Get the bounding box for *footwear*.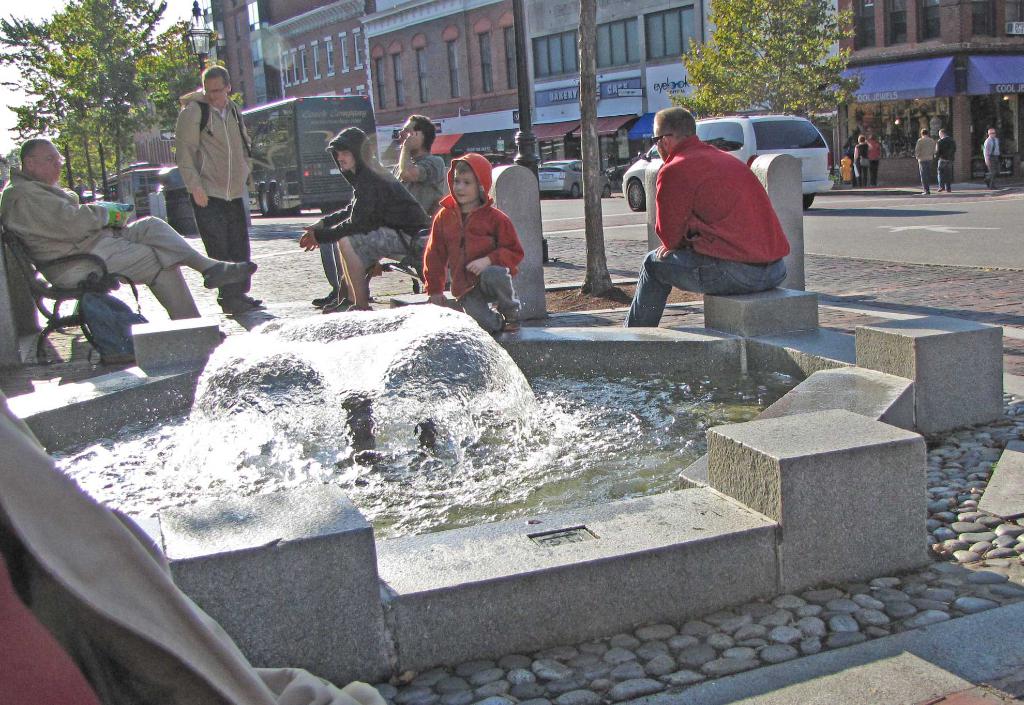
pyautogui.locateOnScreen(220, 292, 259, 314).
